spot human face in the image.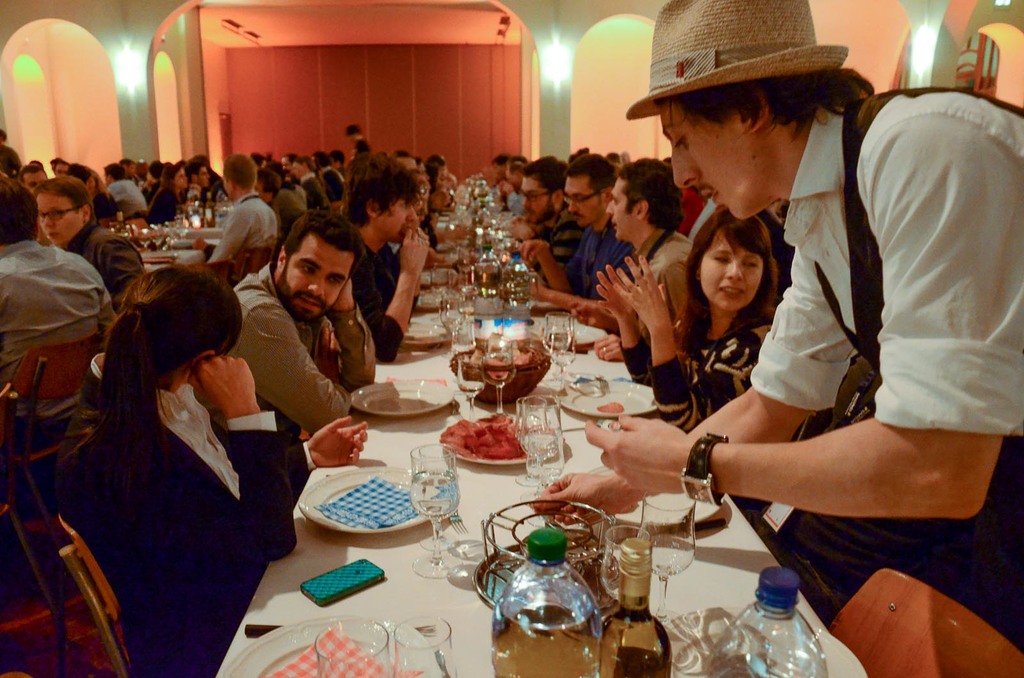
human face found at (310,157,319,171).
